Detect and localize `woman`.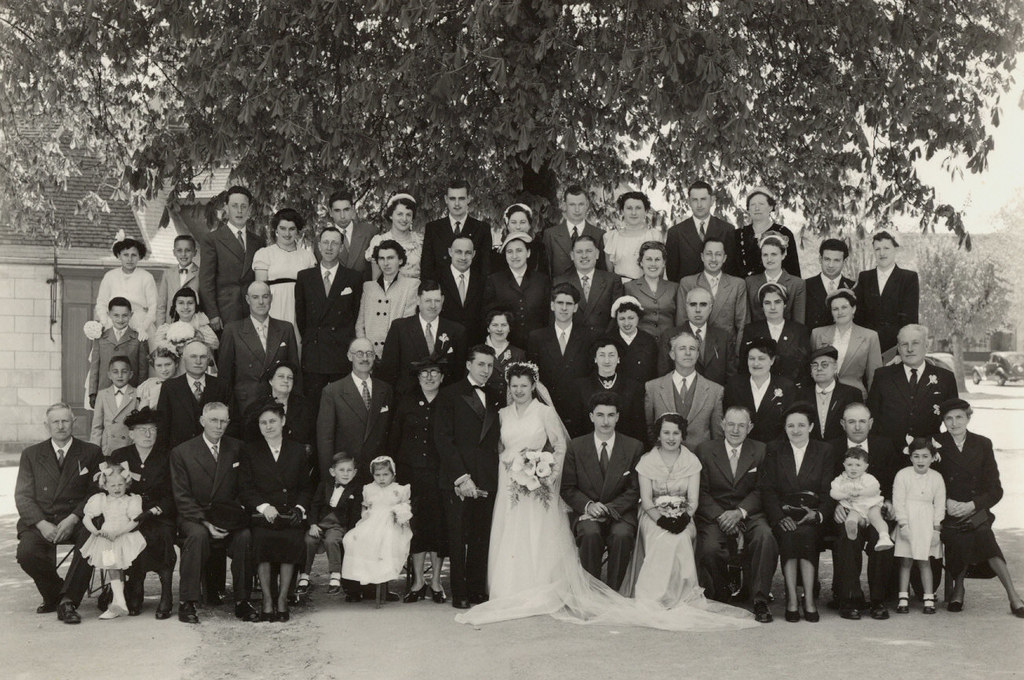
Localized at box(166, 283, 224, 350).
